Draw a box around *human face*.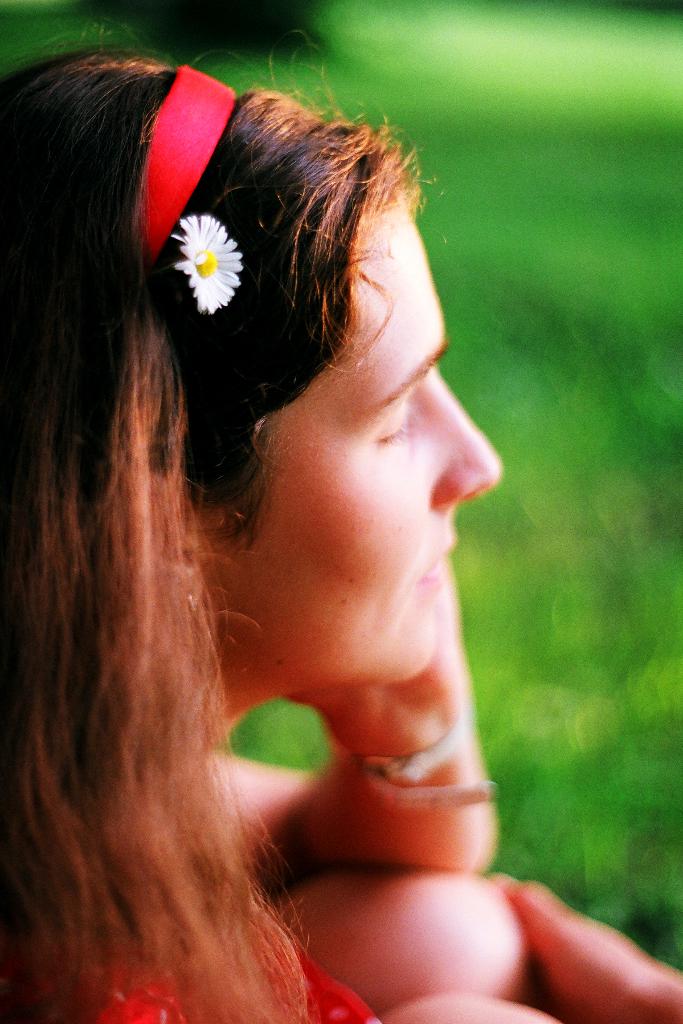
box=[221, 196, 509, 683].
